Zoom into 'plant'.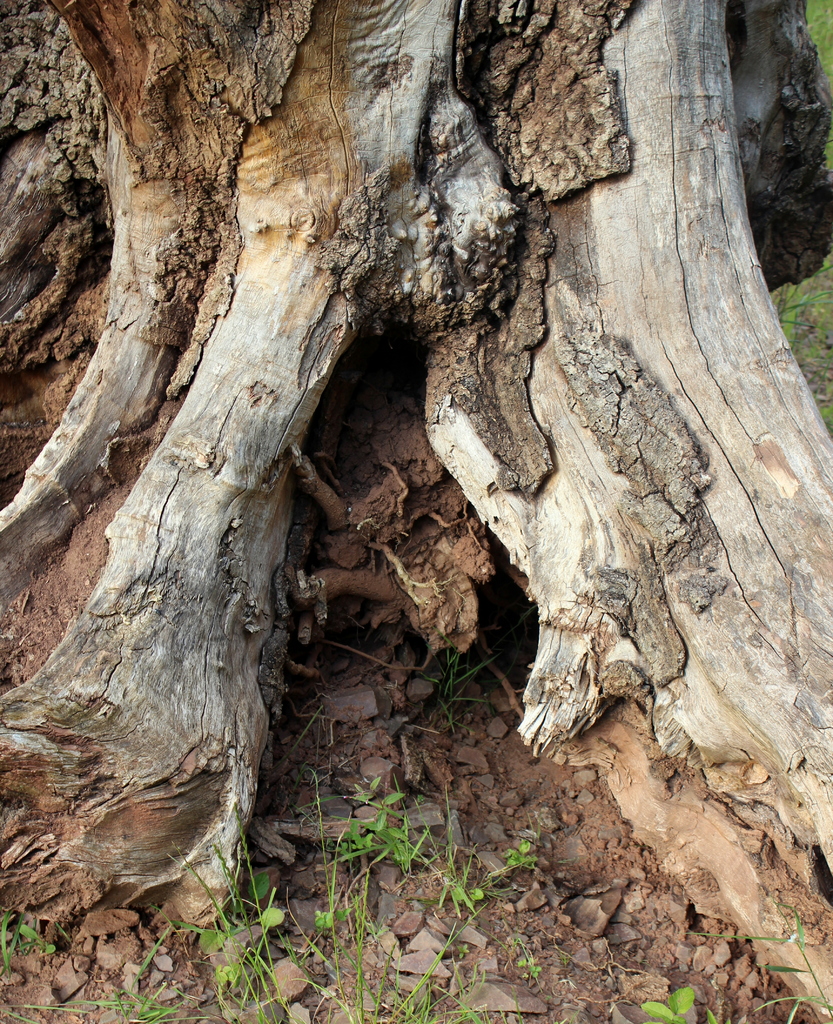
Zoom target: [422, 643, 497, 727].
